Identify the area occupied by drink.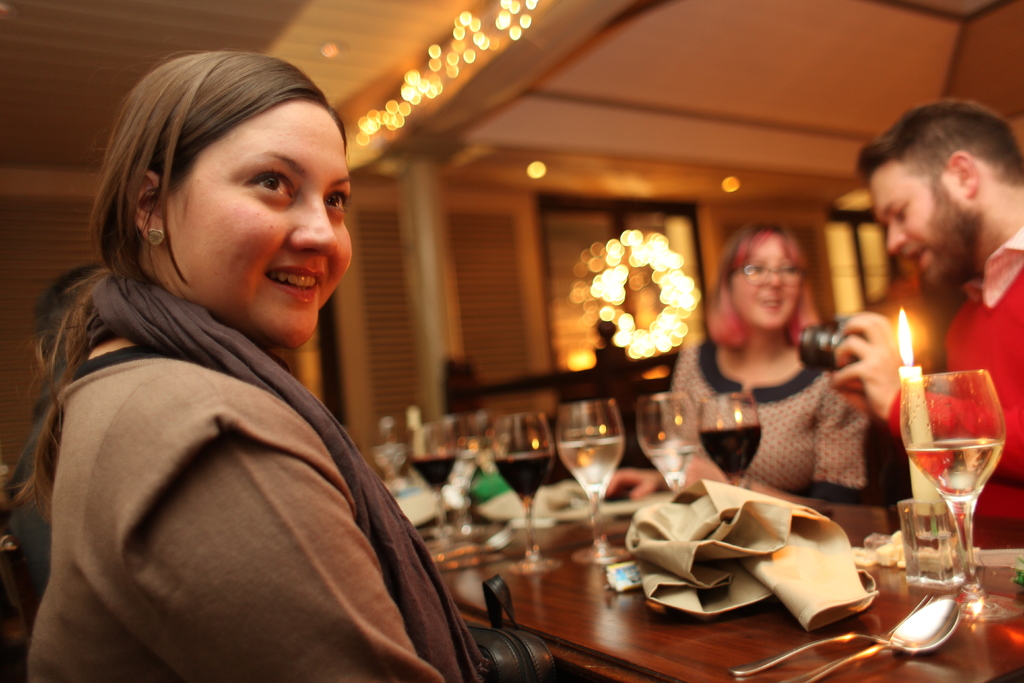
Area: (x1=442, y1=453, x2=474, y2=490).
